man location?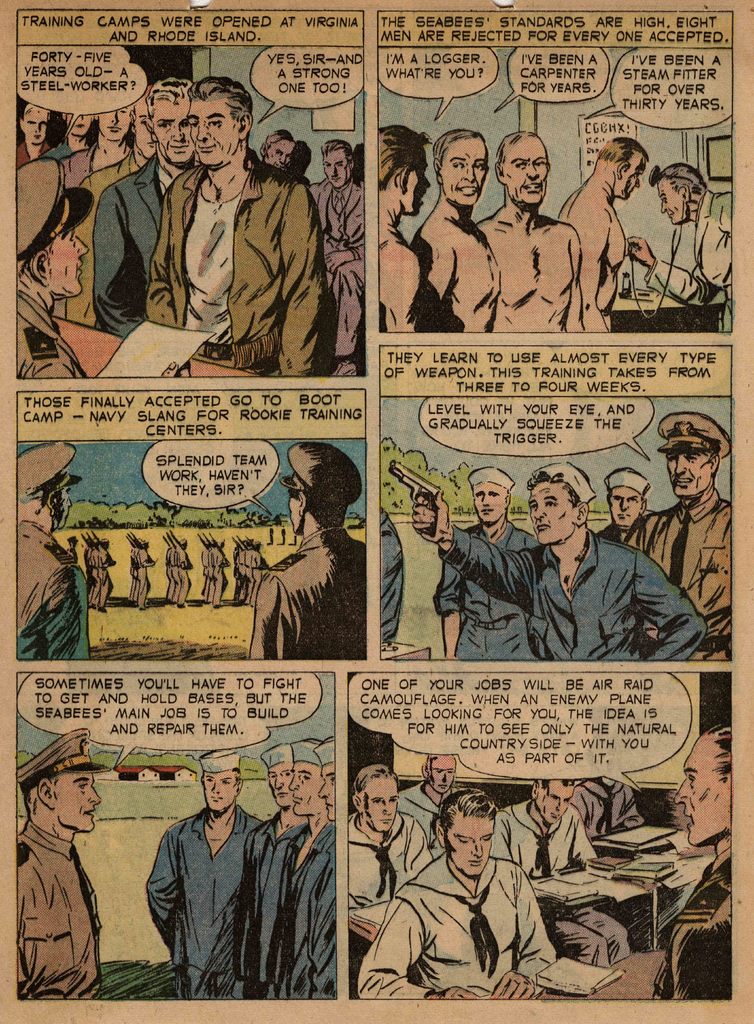
(left=632, top=404, right=739, bottom=660)
